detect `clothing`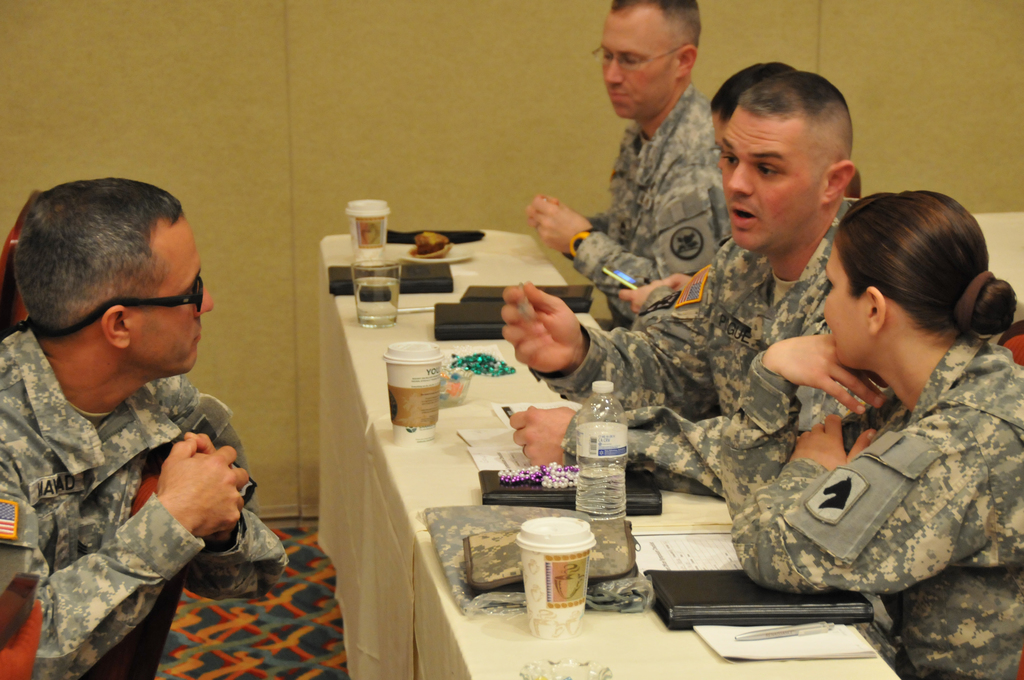
BBox(723, 290, 1020, 628)
